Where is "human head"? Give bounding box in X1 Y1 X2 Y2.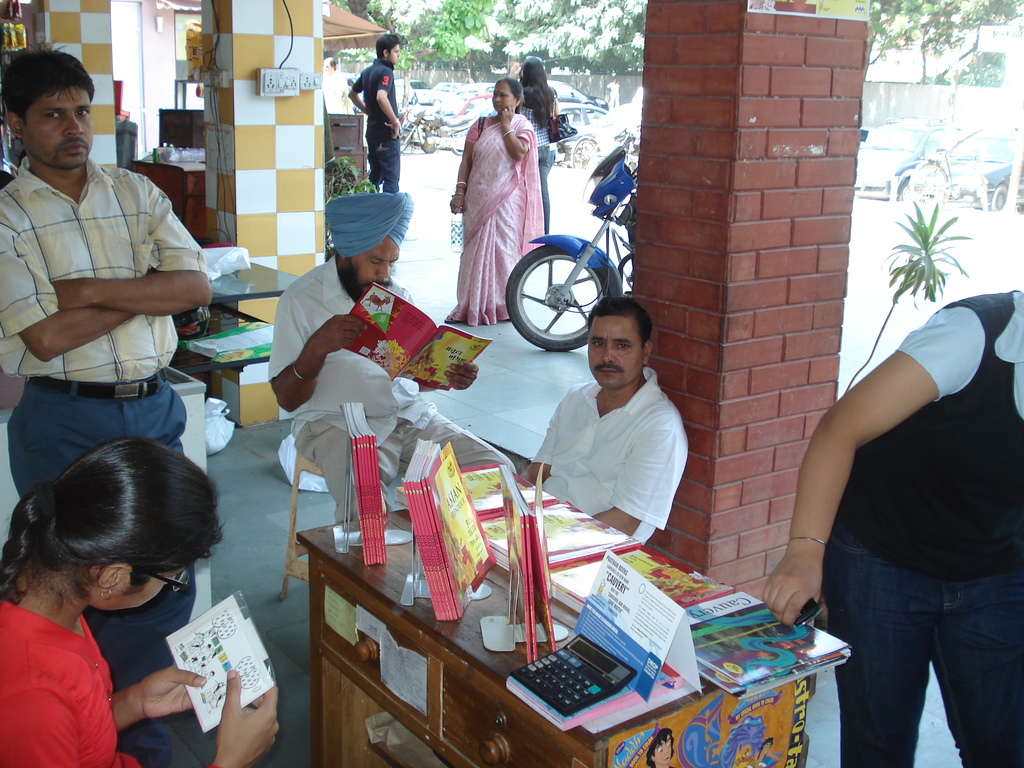
521 61 547 81.
